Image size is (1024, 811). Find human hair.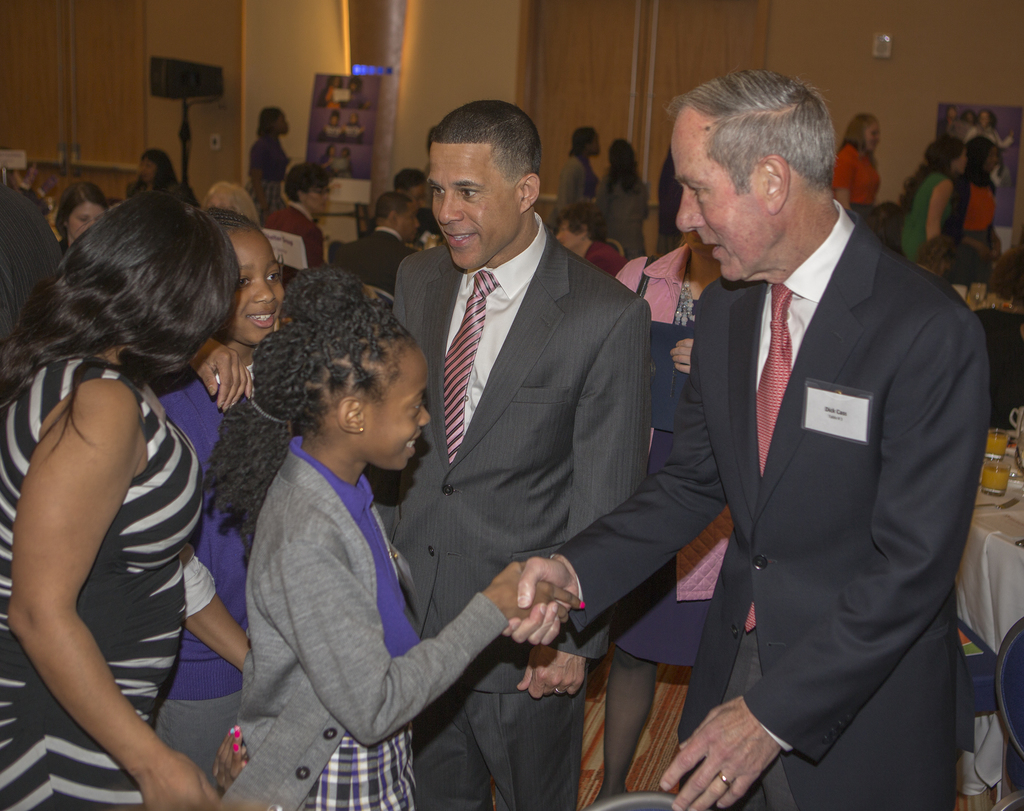
(x1=938, y1=137, x2=996, y2=236).
